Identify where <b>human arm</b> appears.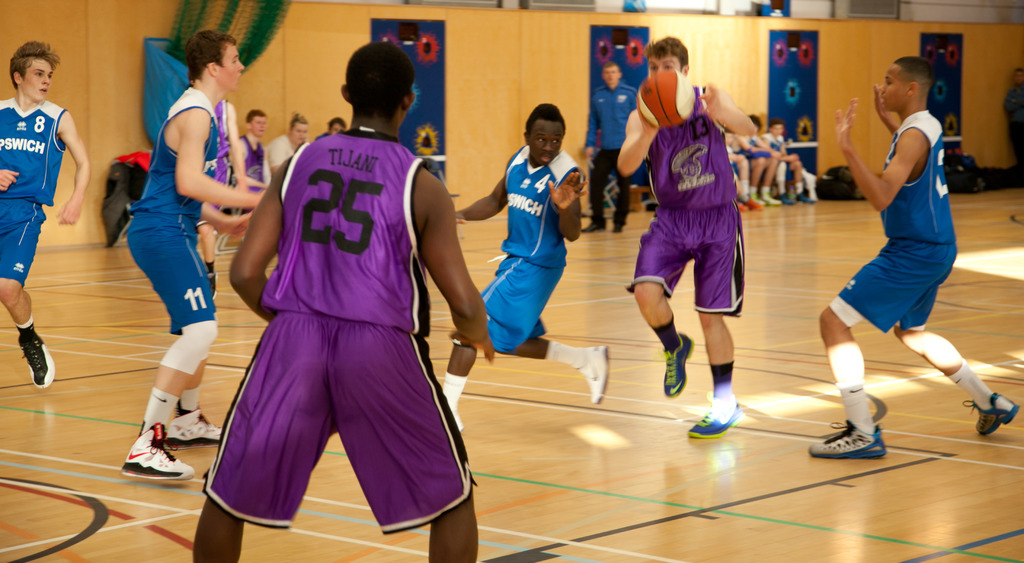
Appears at locate(545, 164, 581, 250).
